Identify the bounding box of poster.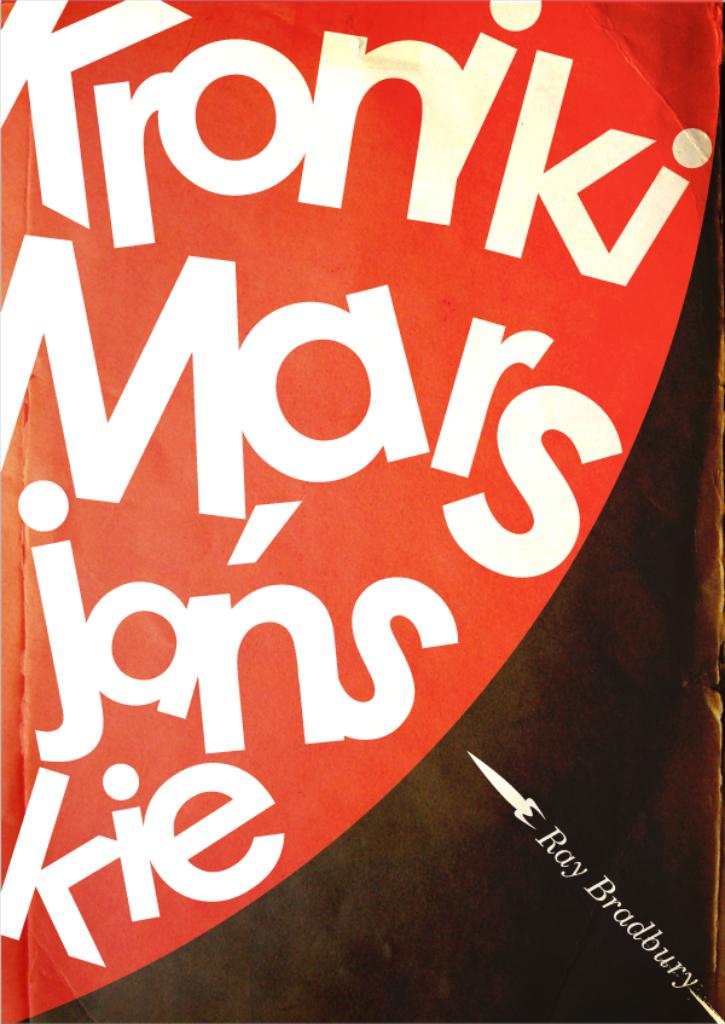
<bbox>0, 0, 724, 1023</bbox>.
